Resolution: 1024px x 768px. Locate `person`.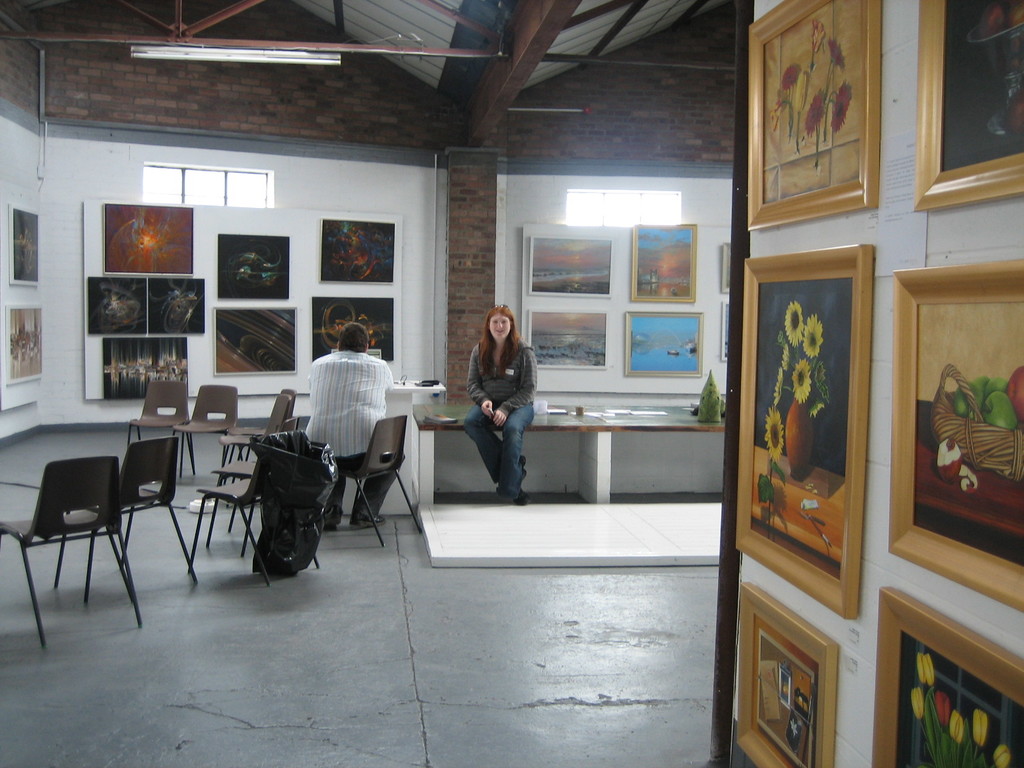
324, 300, 355, 339.
